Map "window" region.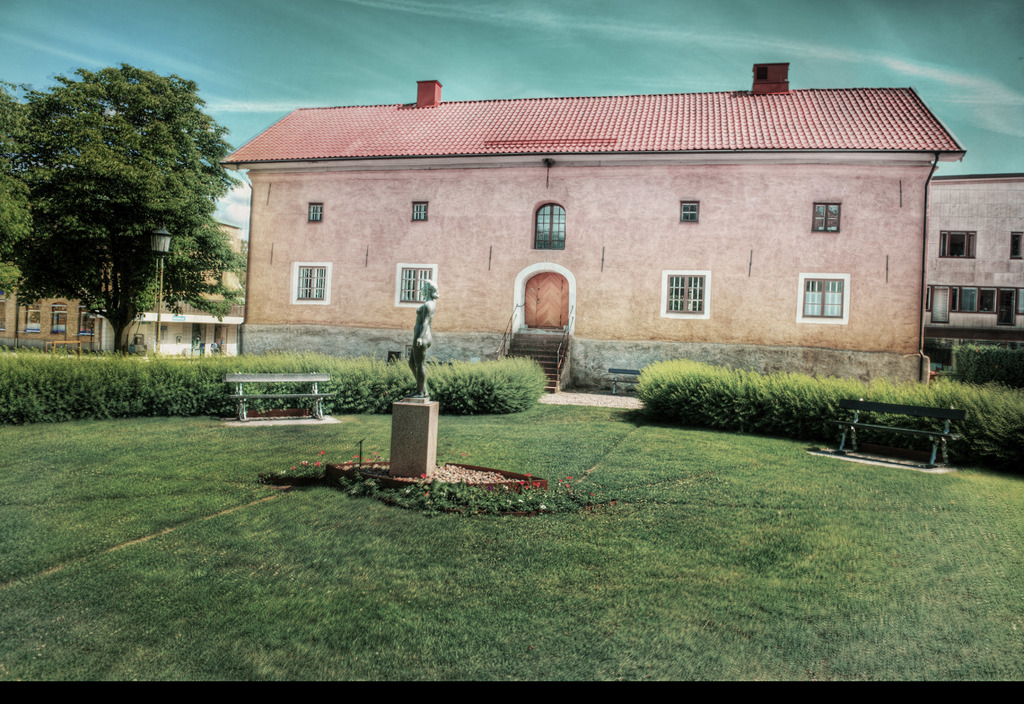
Mapped to rect(305, 202, 322, 224).
